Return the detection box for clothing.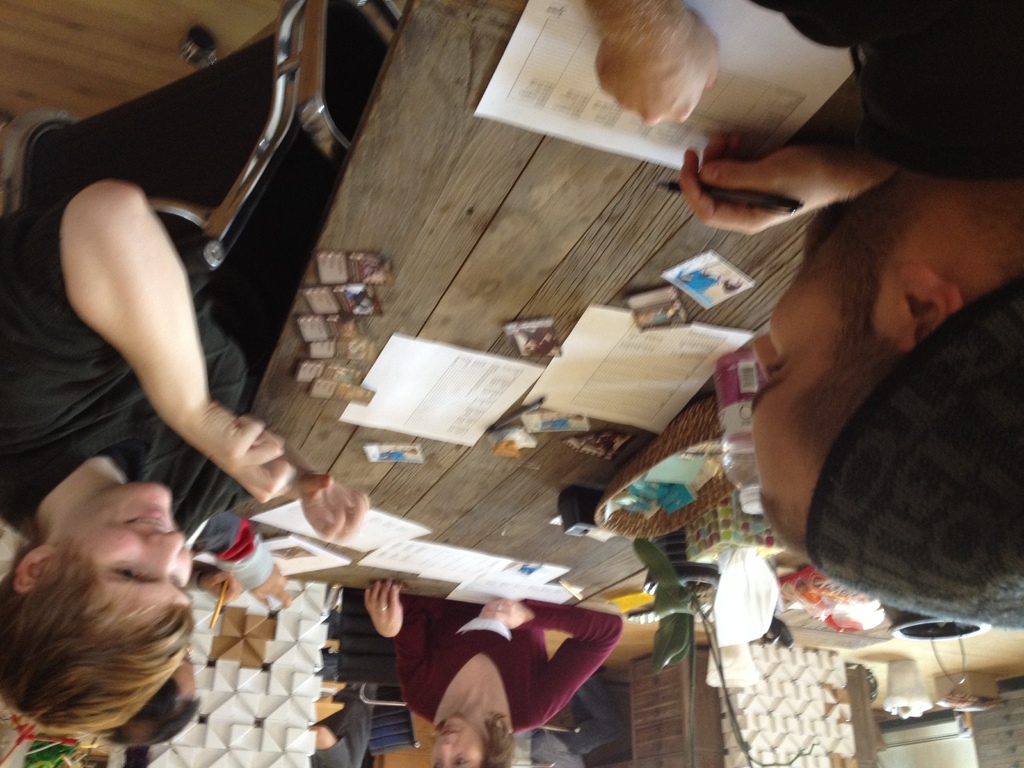
bbox=[749, 0, 1023, 182].
